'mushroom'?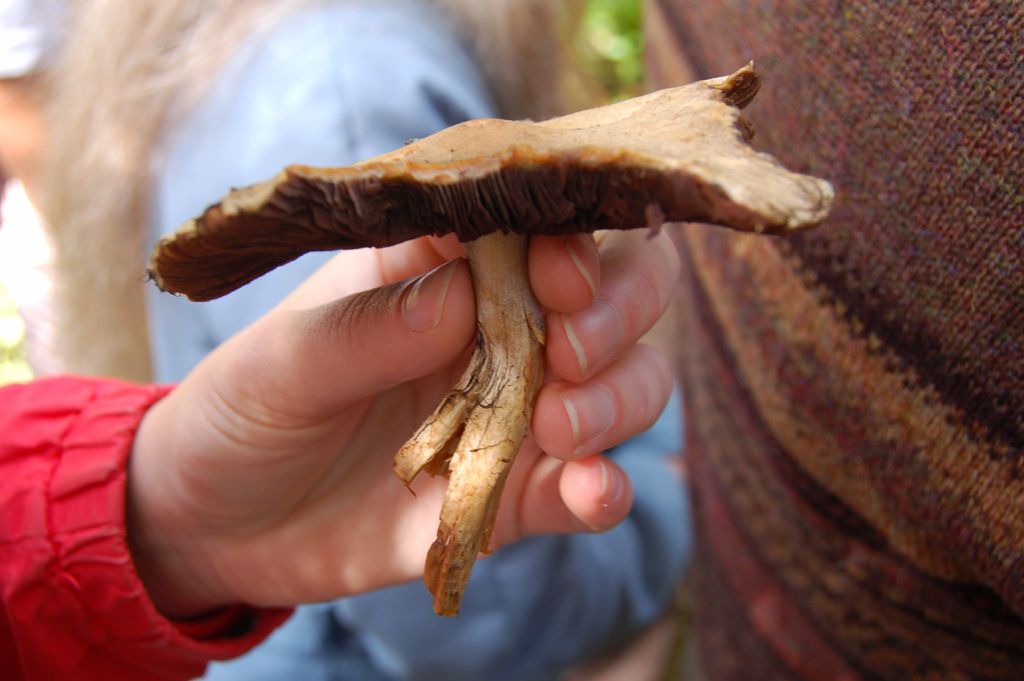
Rect(135, 55, 830, 611)
